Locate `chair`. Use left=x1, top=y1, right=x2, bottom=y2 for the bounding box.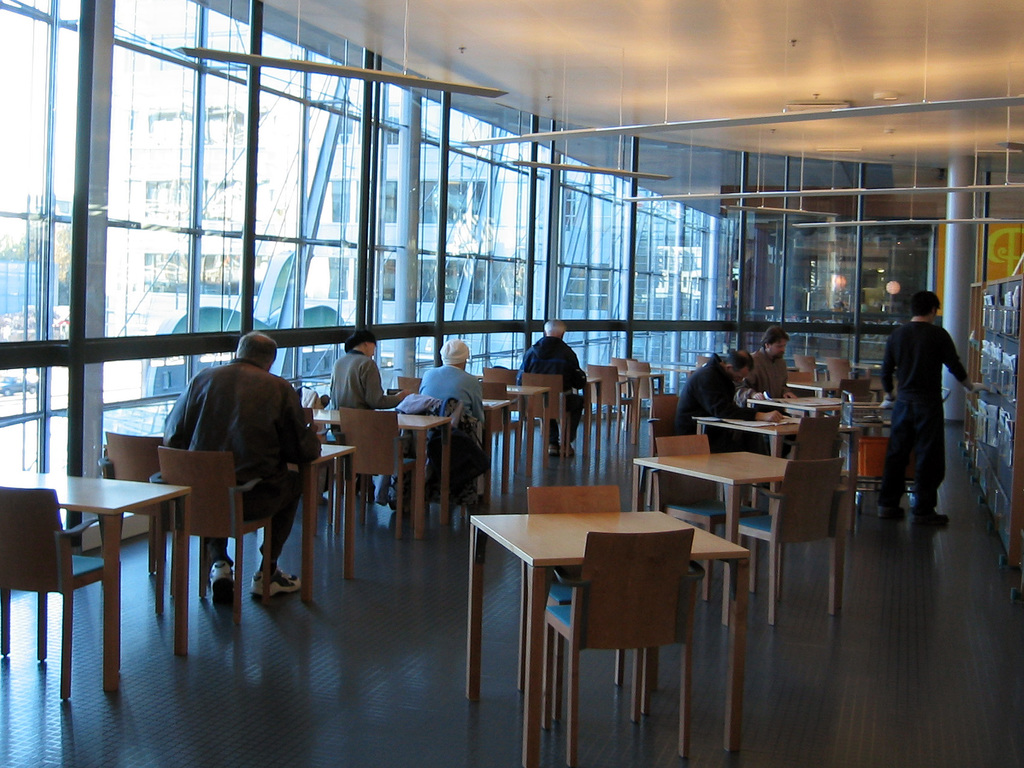
left=396, top=373, right=420, bottom=392.
